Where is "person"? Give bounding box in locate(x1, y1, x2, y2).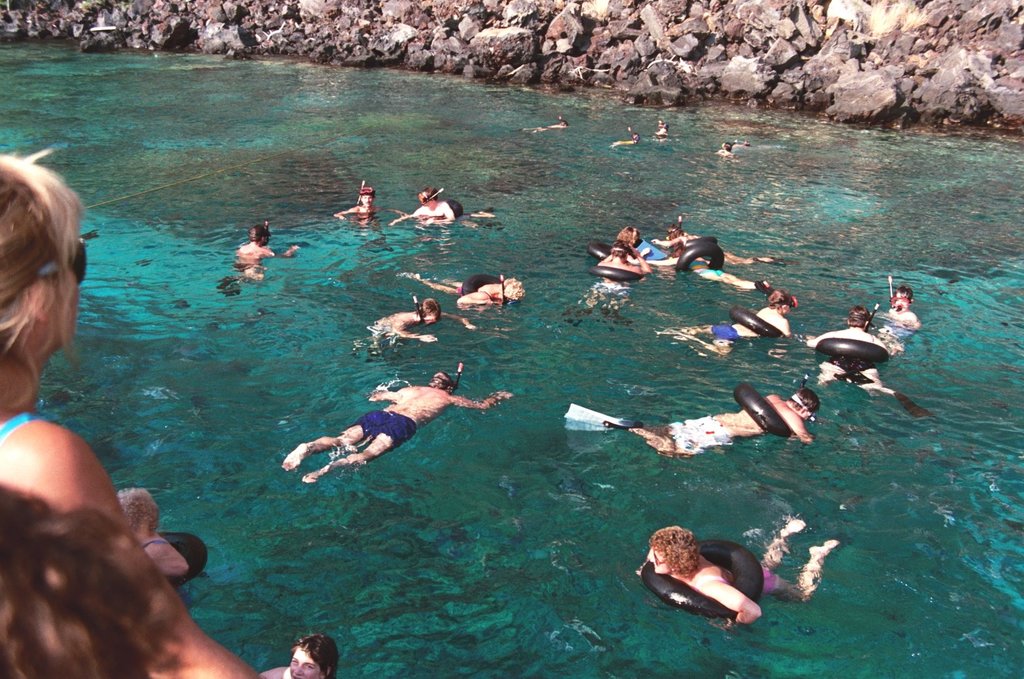
locate(262, 631, 342, 678).
